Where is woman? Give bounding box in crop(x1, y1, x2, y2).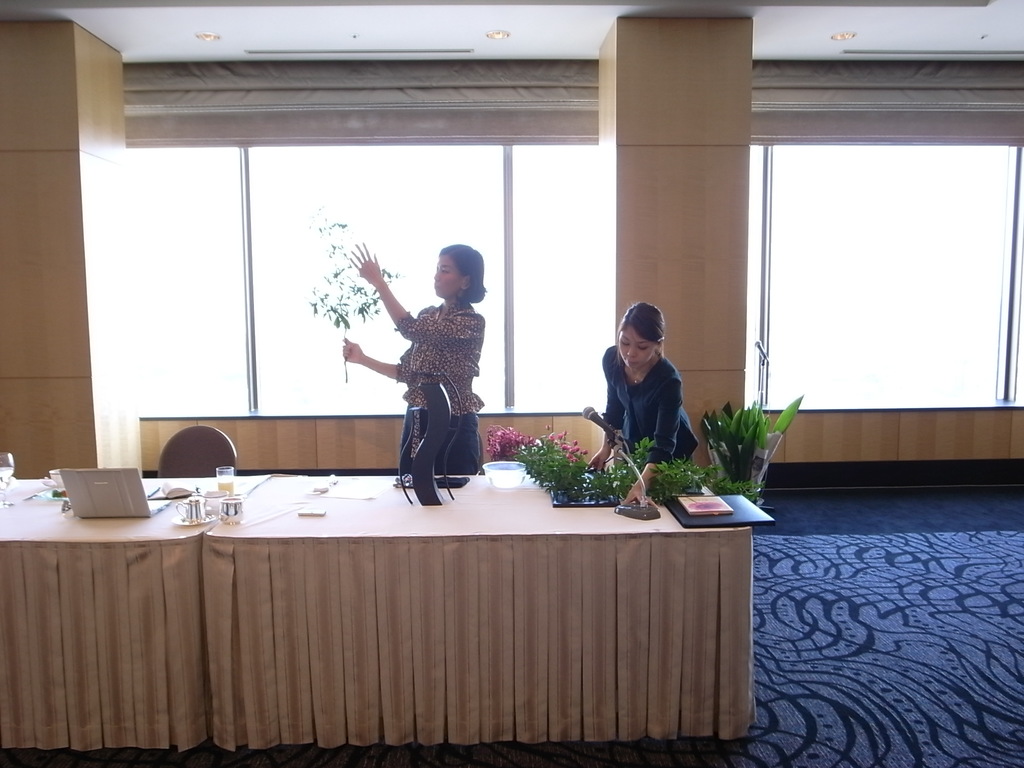
crop(589, 296, 708, 483).
